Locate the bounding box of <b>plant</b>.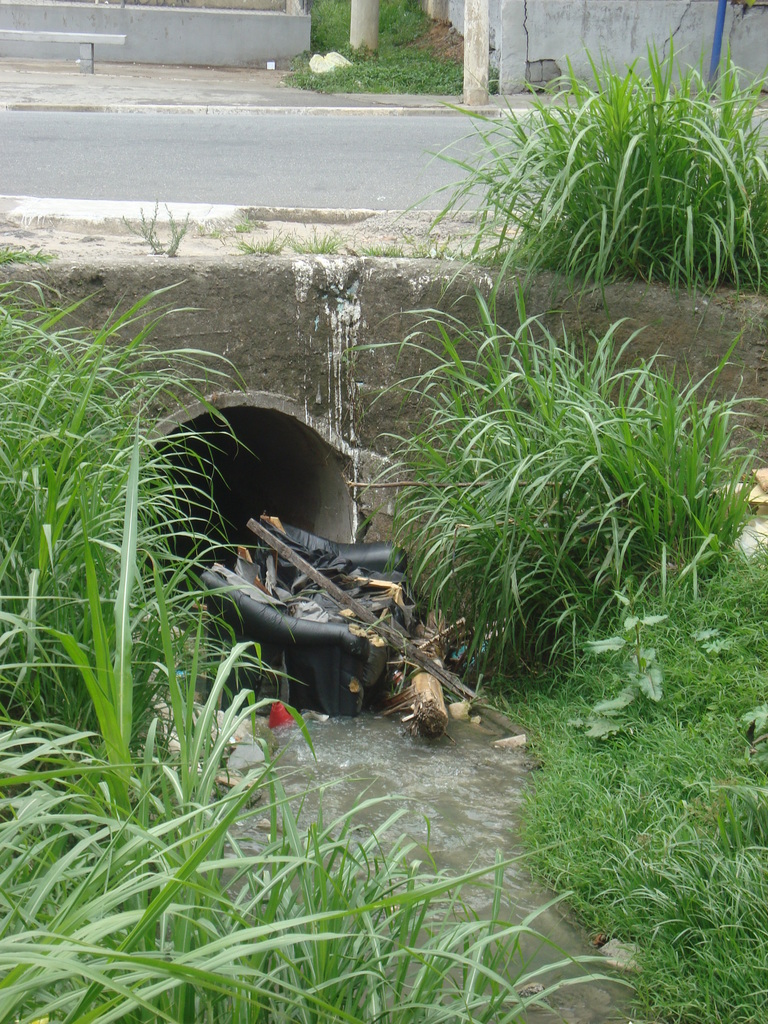
Bounding box: [284, 231, 351, 253].
